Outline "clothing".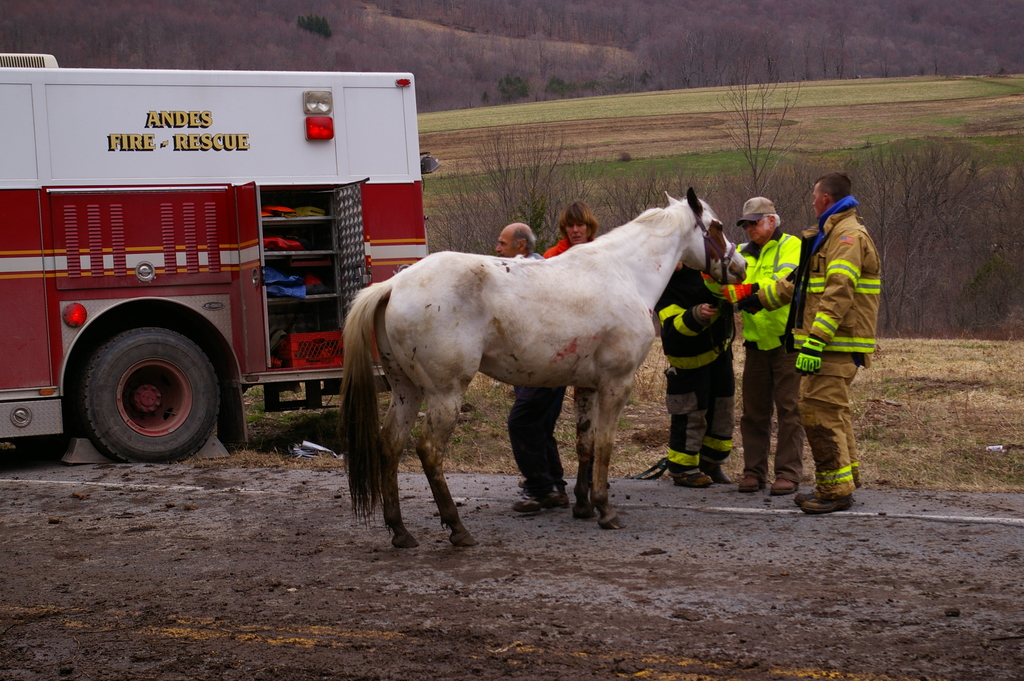
Outline: x1=656, y1=274, x2=731, y2=470.
